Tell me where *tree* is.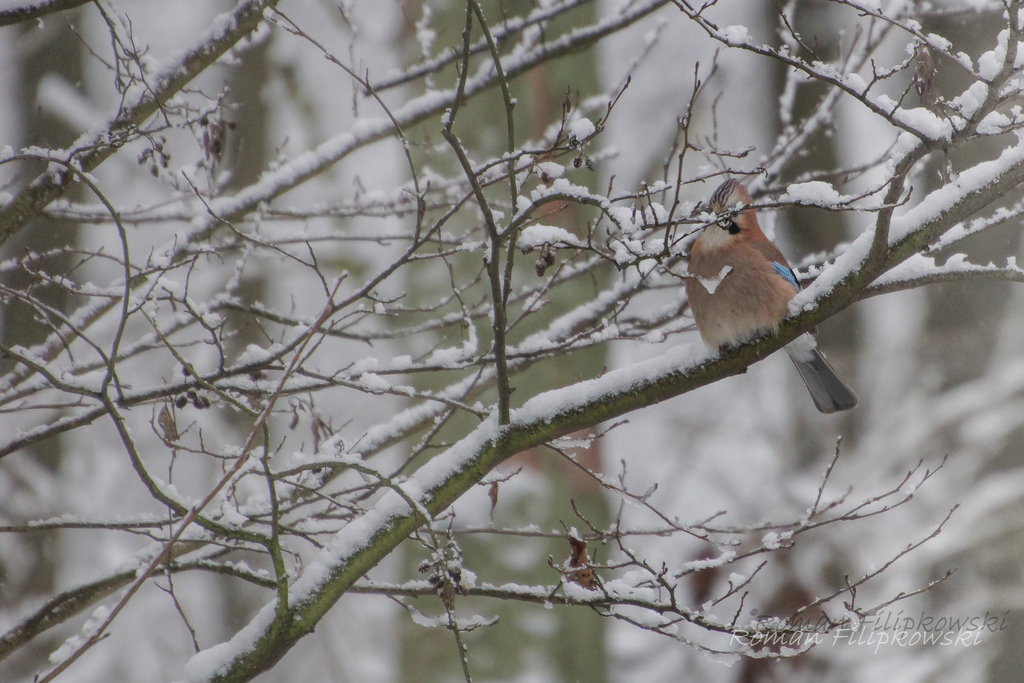
*tree* is at [0,0,1023,682].
